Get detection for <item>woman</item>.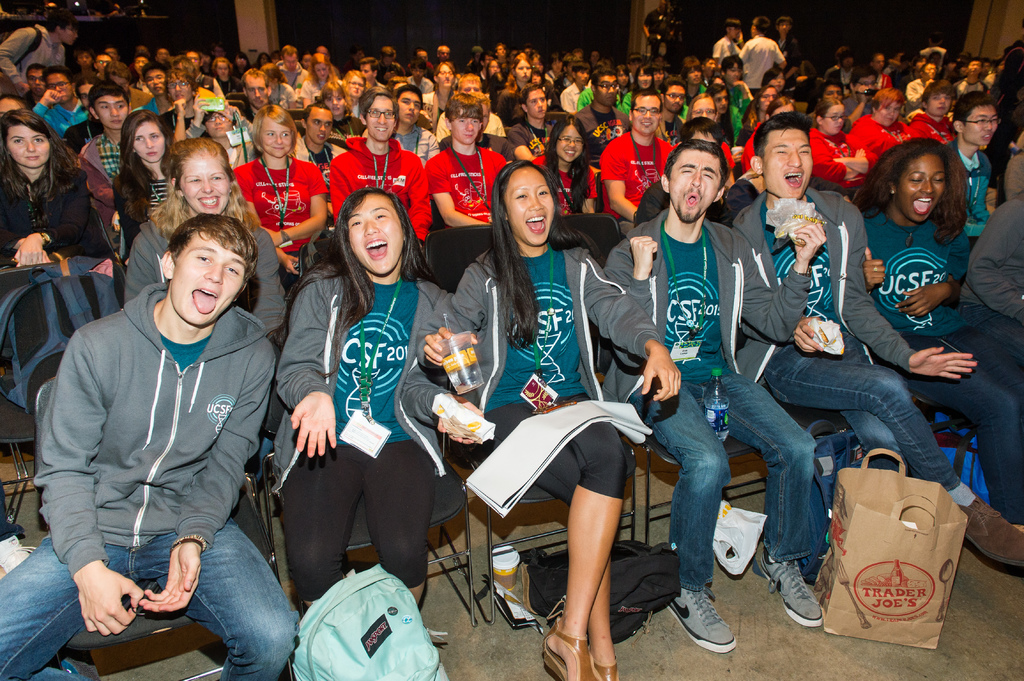
Detection: BBox(301, 54, 337, 107).
